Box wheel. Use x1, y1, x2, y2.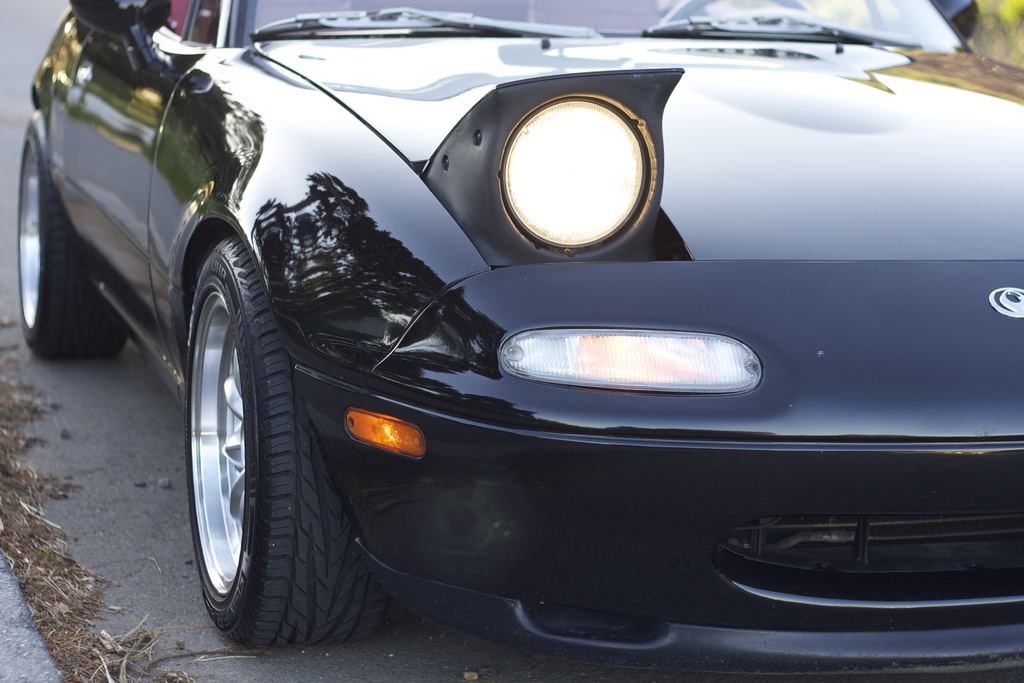
176, 256, 361, 664.
